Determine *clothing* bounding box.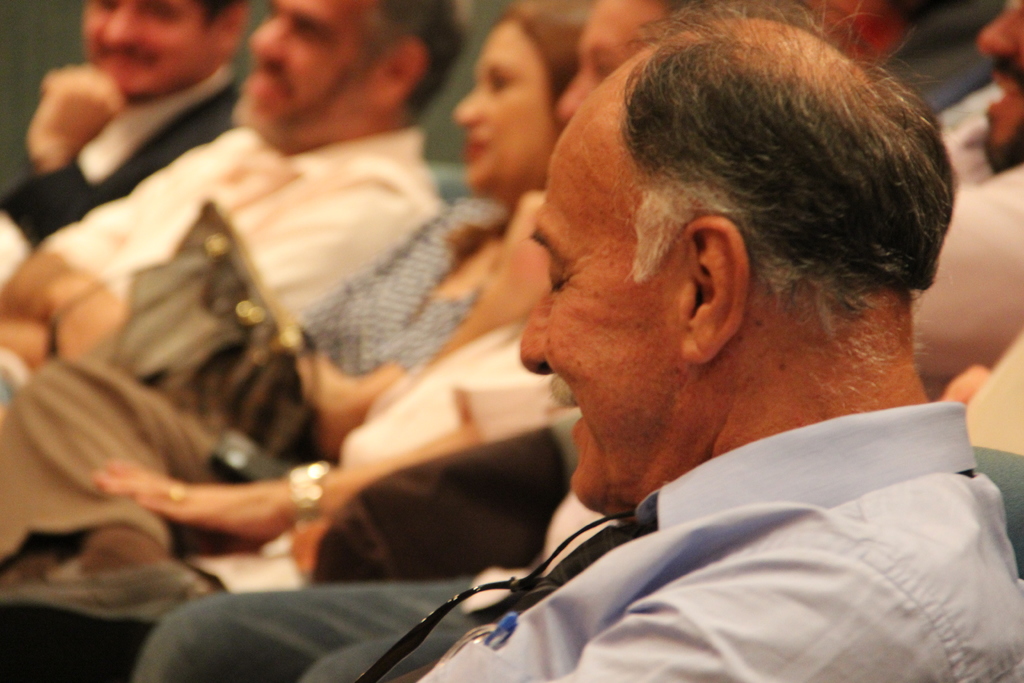
Determined: detection(0, 60, 245, 259).
